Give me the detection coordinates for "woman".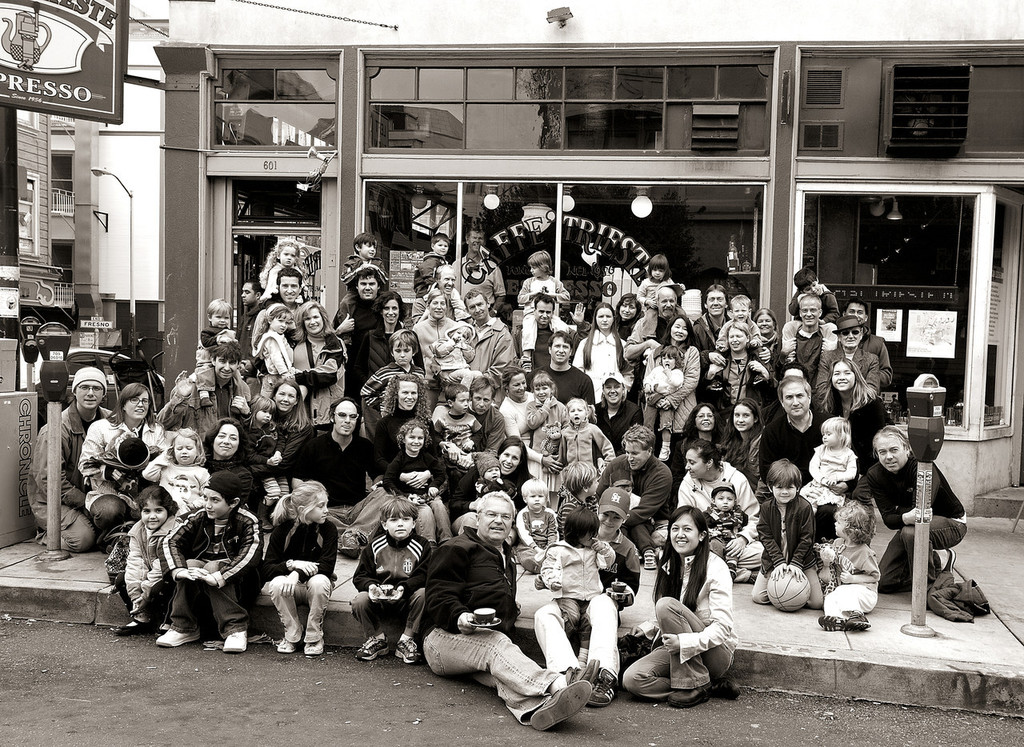
box(621, 504, 749, 705).
